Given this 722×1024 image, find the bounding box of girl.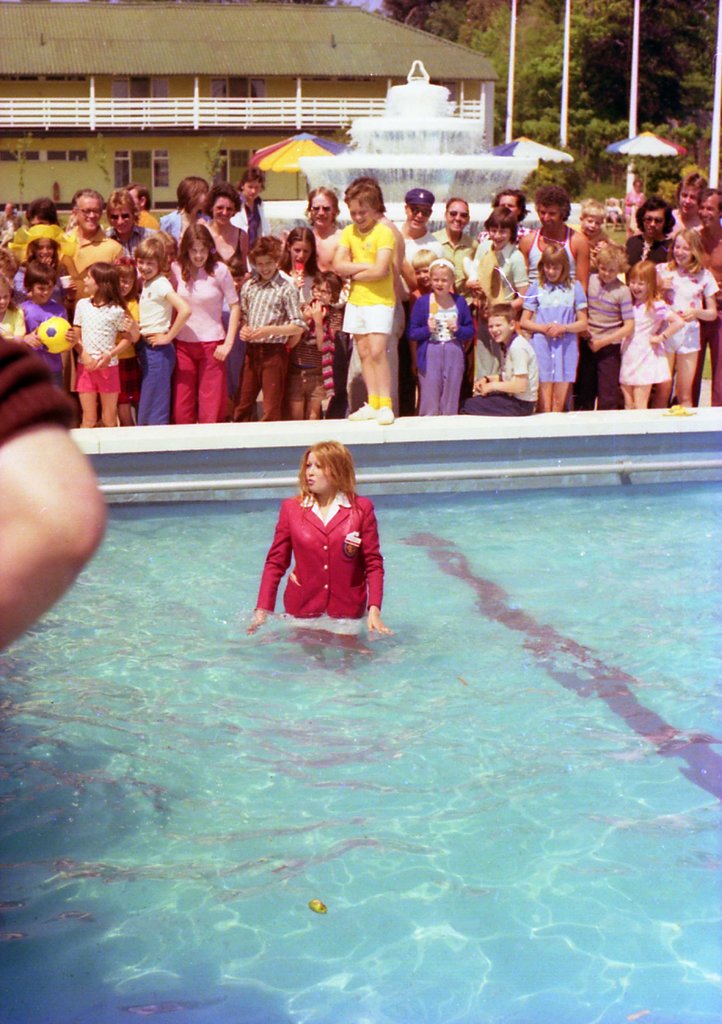
(x1=246, y1=426, x2=401, y2=648).
